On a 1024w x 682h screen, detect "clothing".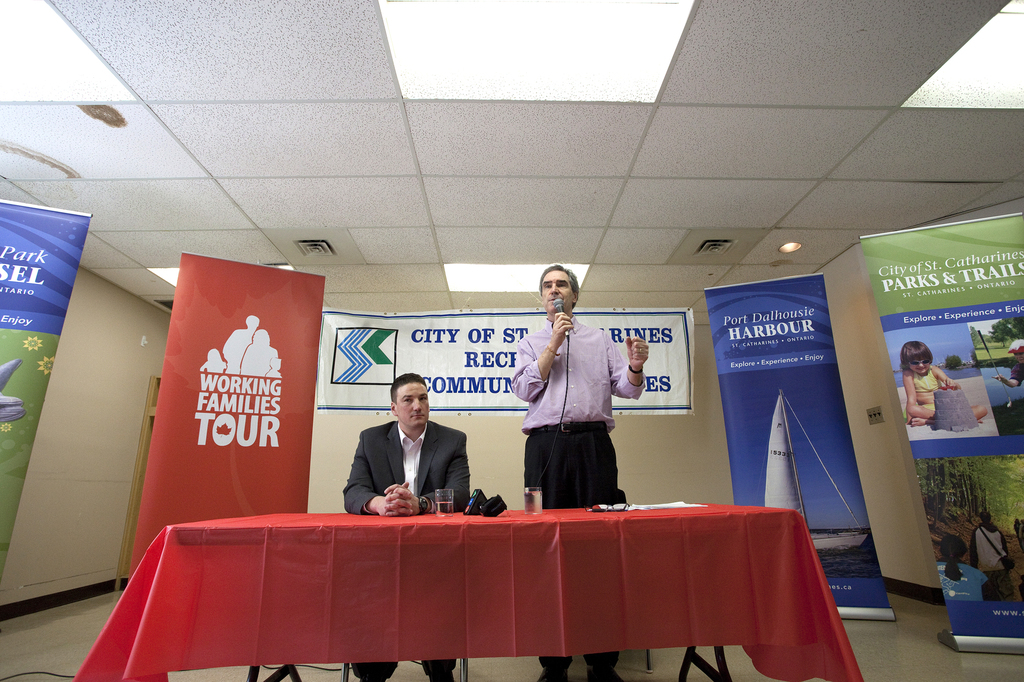
pyautogui.locateOnScreen(504, 312, 644, 675).
